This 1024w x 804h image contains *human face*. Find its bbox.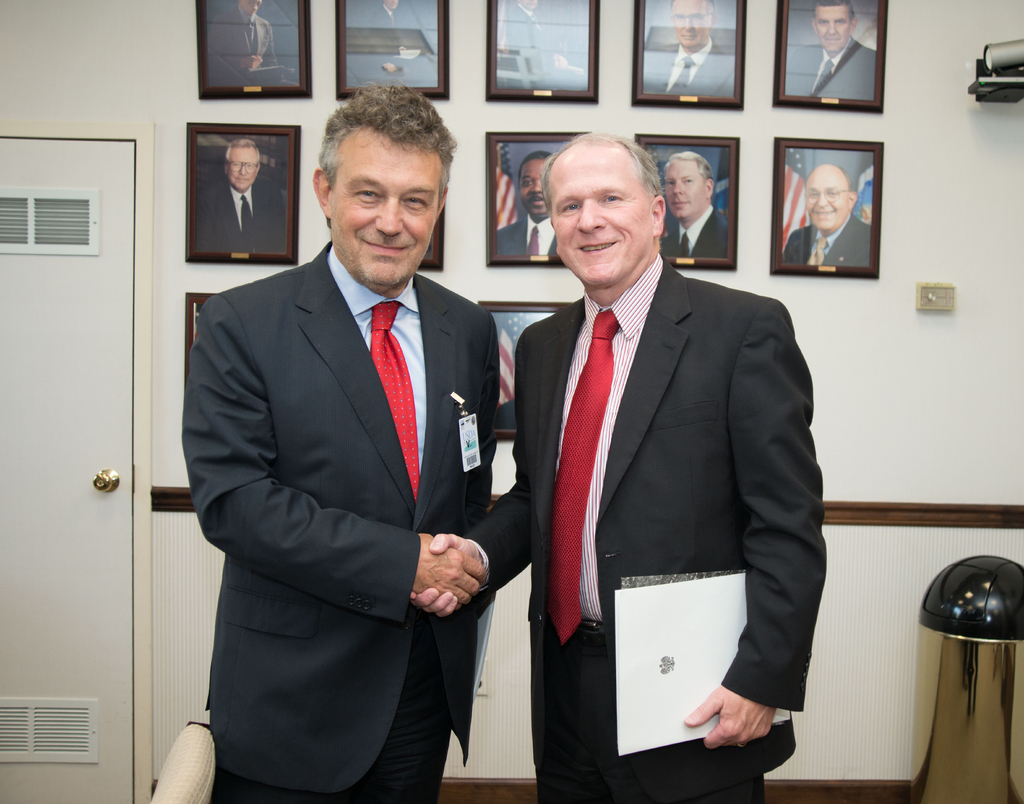
[left=225, top=139, right=263, bottom=193].
